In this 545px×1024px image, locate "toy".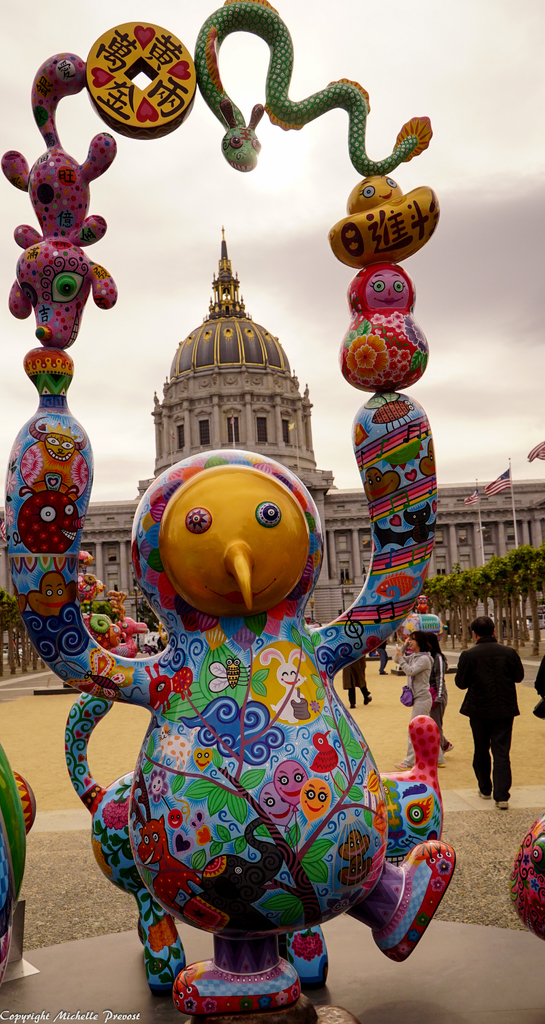
Bounding box: (185,5,428,192).
